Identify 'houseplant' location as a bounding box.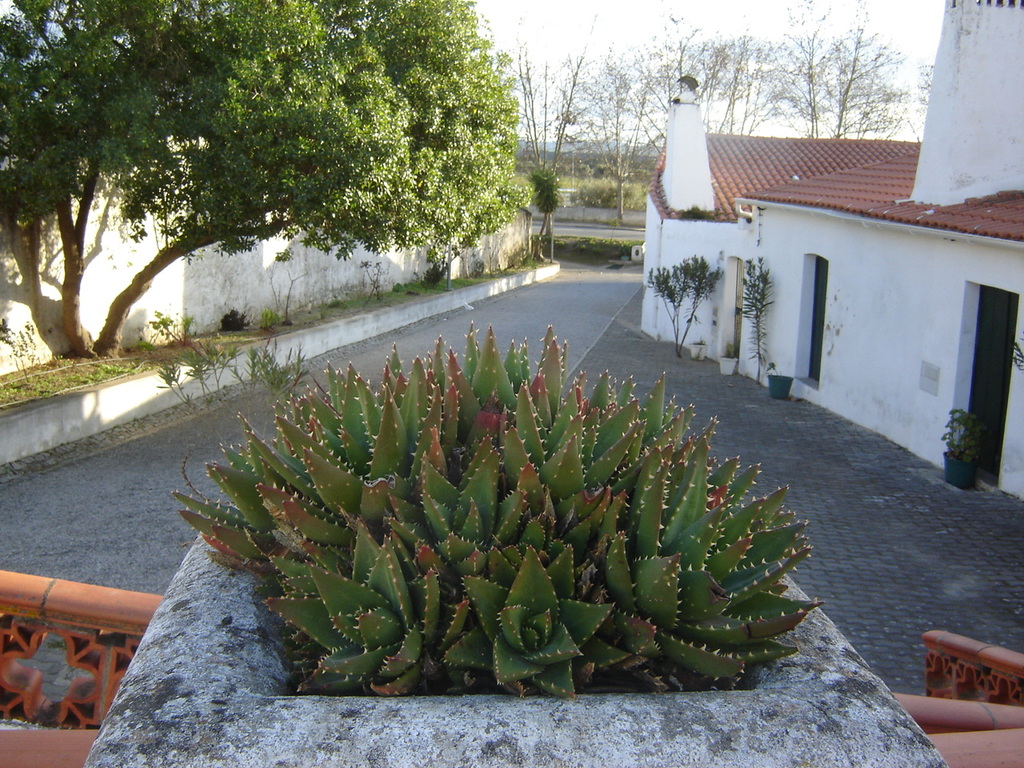
l=82, t=321, r=951, b=767.
